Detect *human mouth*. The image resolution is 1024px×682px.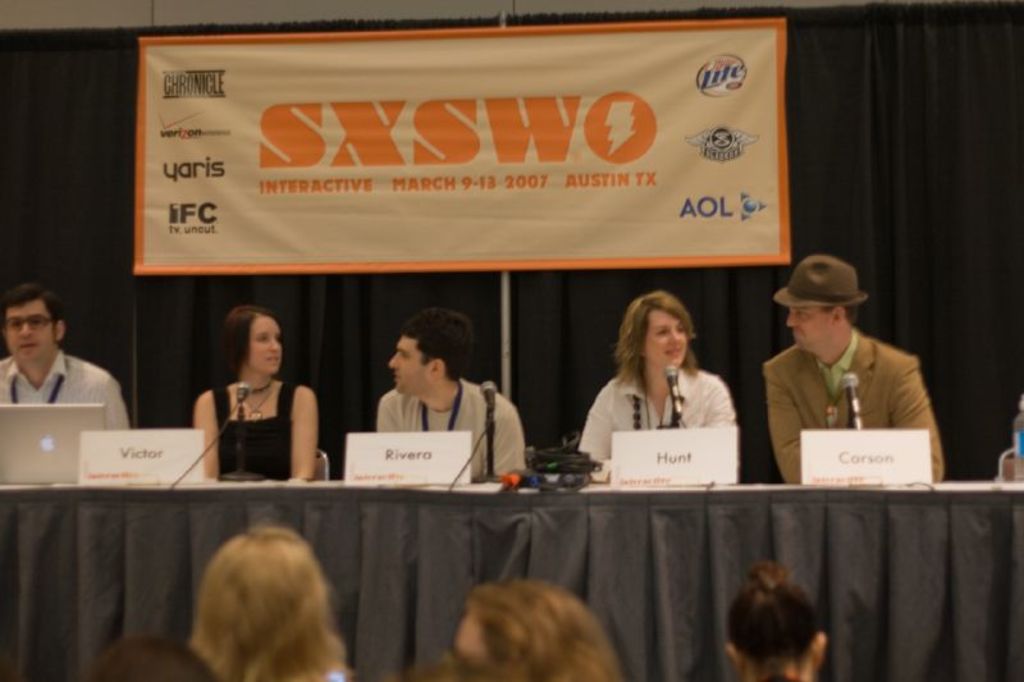
x1=271 y1=356 x2=276 y2=363.
